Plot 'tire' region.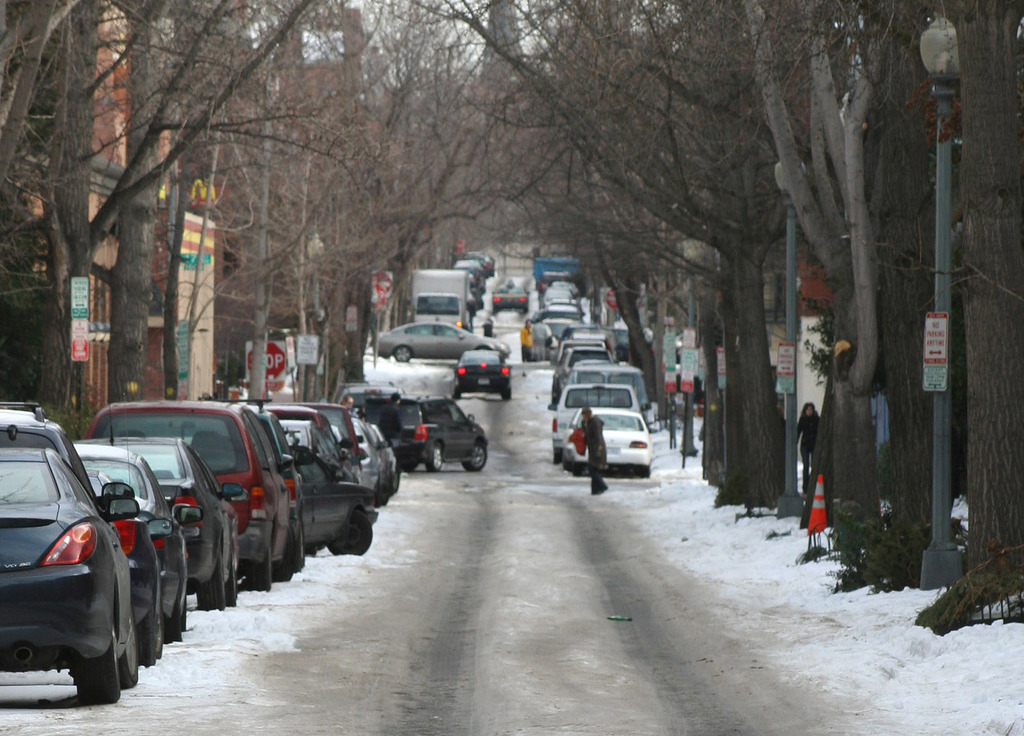
Plotted at Rect(291, 507, 310, 570).
